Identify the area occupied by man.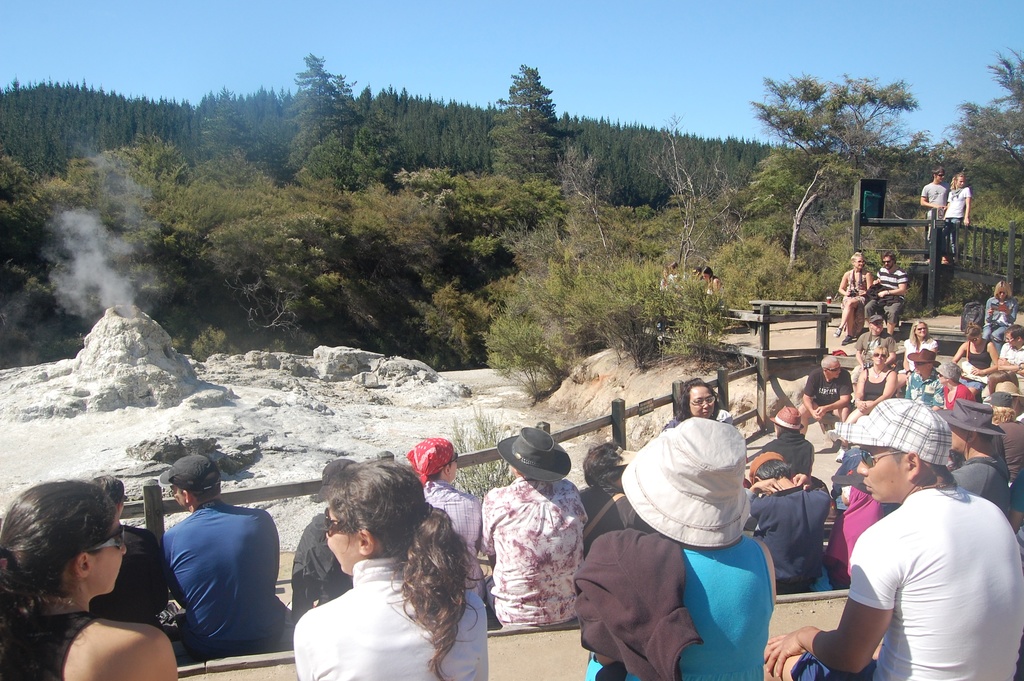
Area: pyautogui.locateOnScreen(988, 389, 1023, 489).
